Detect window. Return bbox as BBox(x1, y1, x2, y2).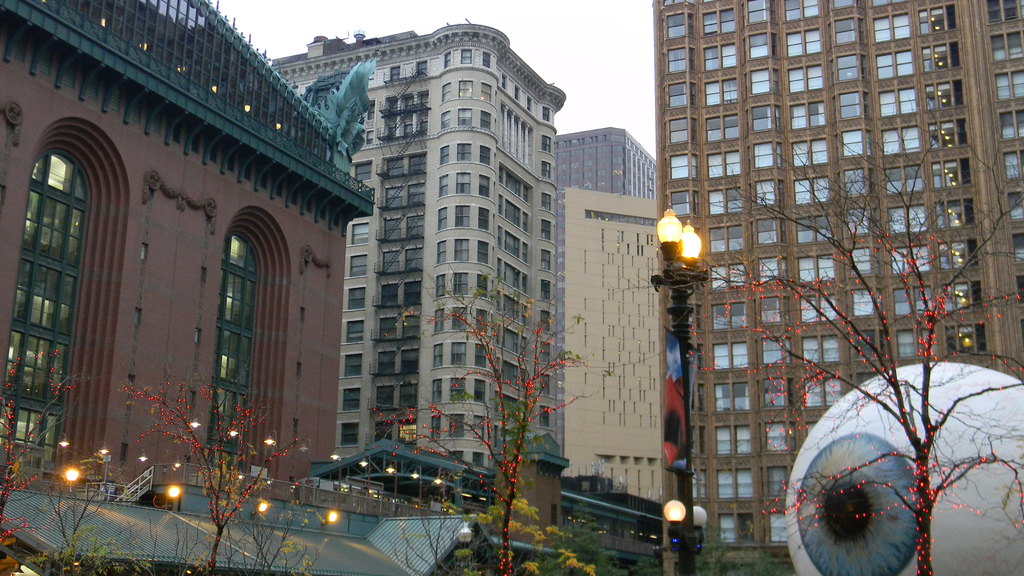
BBox(433, 307, 445, 331).
